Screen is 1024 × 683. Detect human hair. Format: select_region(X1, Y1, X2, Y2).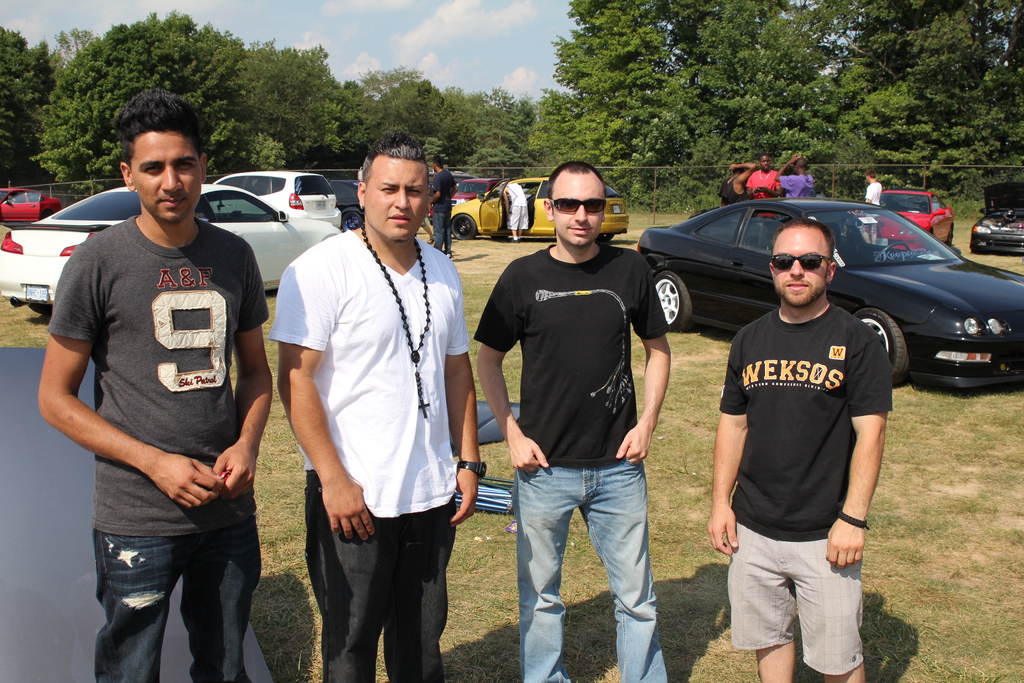
select_region(116, 92, 214, 158).
